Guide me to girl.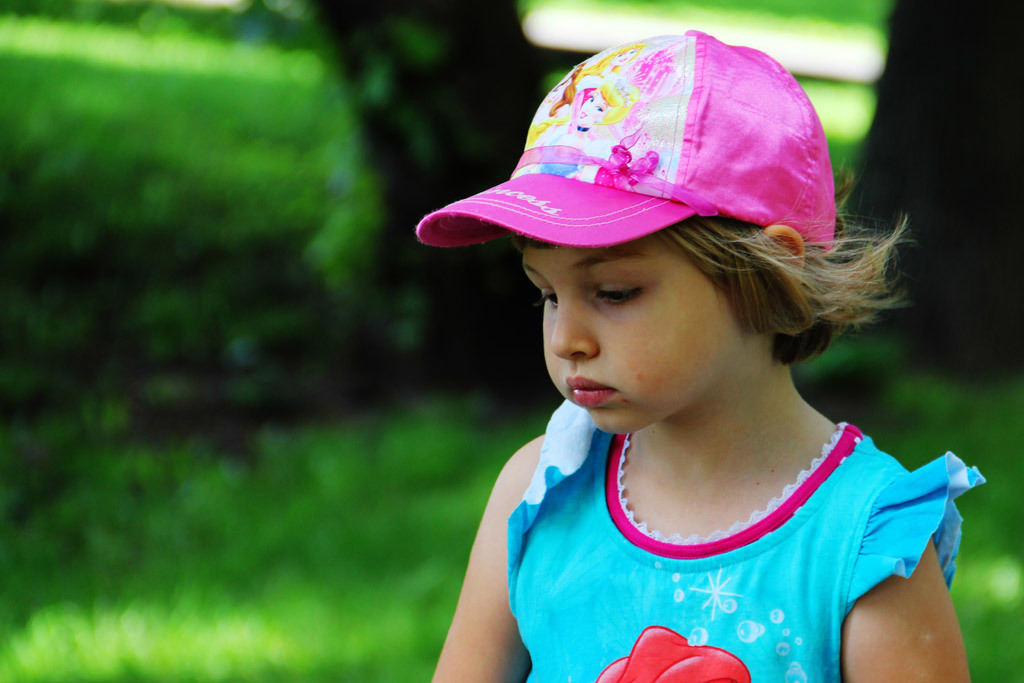
Guidance: rect(429, 23, 973, 682).
